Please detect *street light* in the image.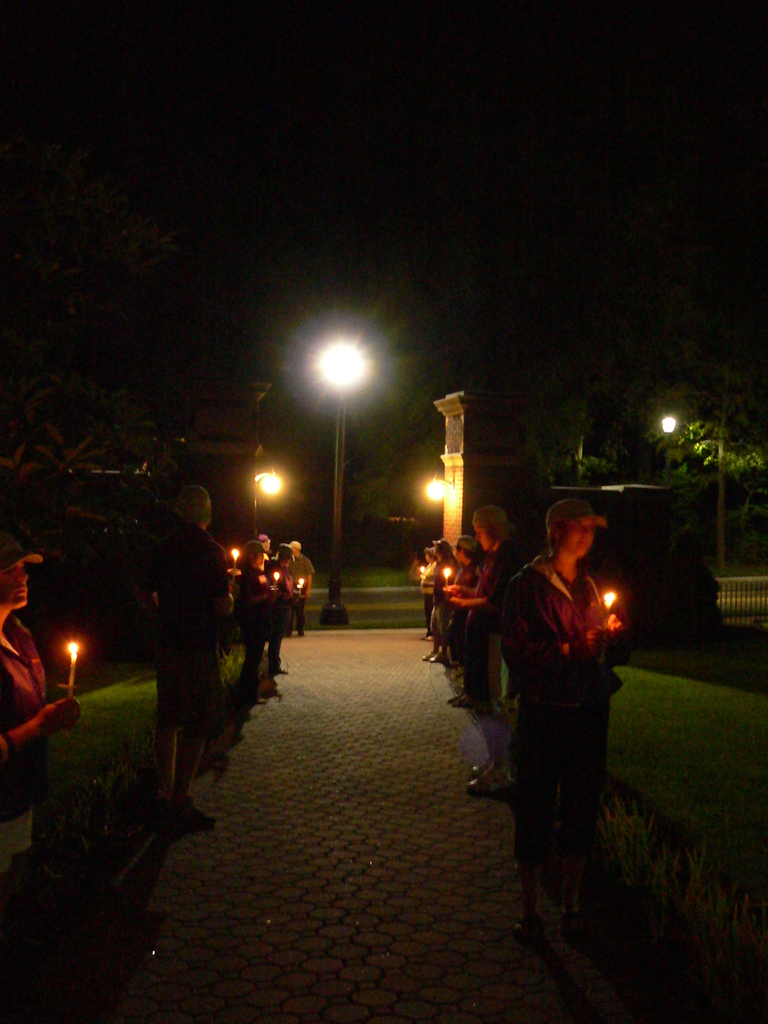
rect(653, 414, 725, 563).
